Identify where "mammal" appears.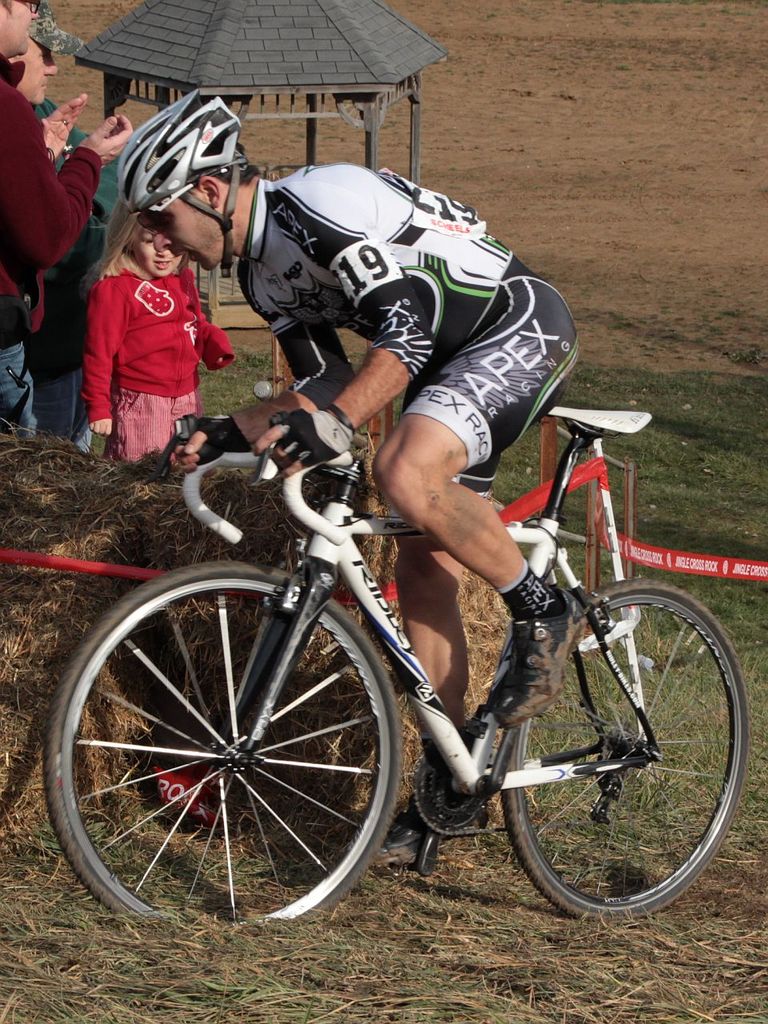
Appears at bbox=(0, 0, 141, 432).
